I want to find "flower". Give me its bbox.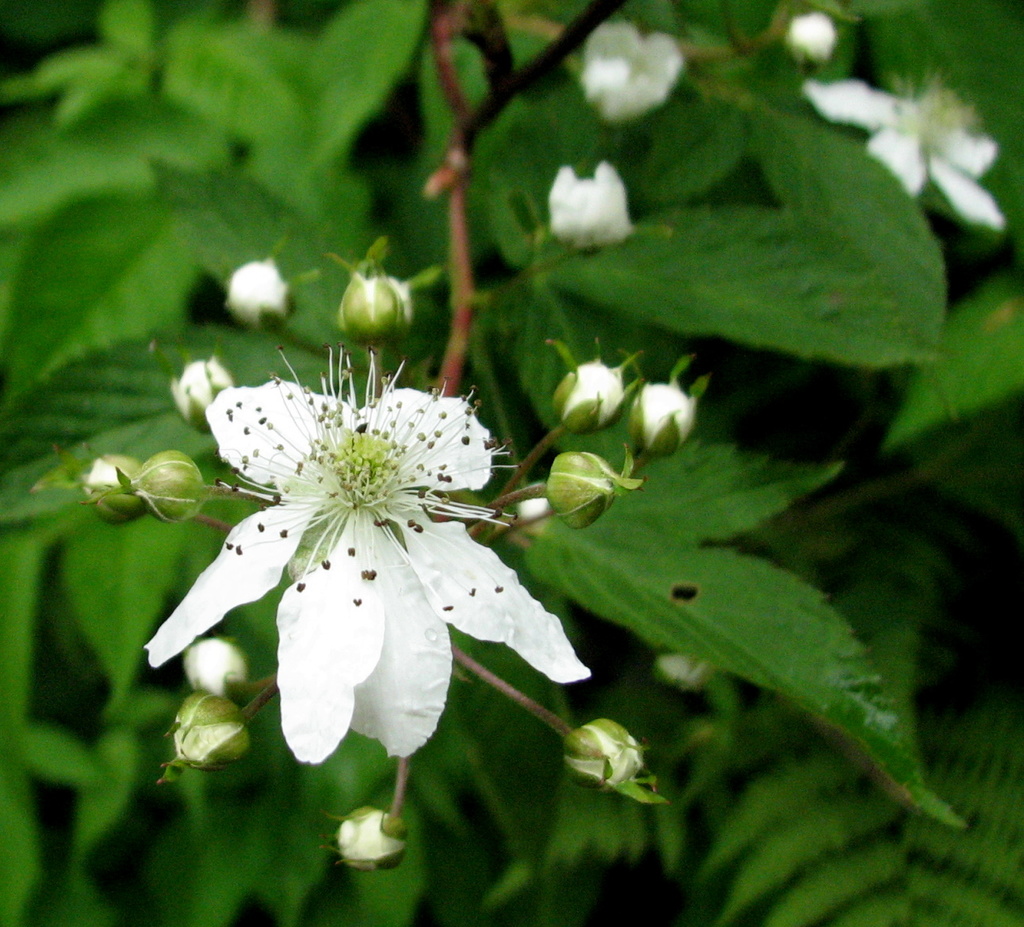
BBox(141, 308, 582, 770).
